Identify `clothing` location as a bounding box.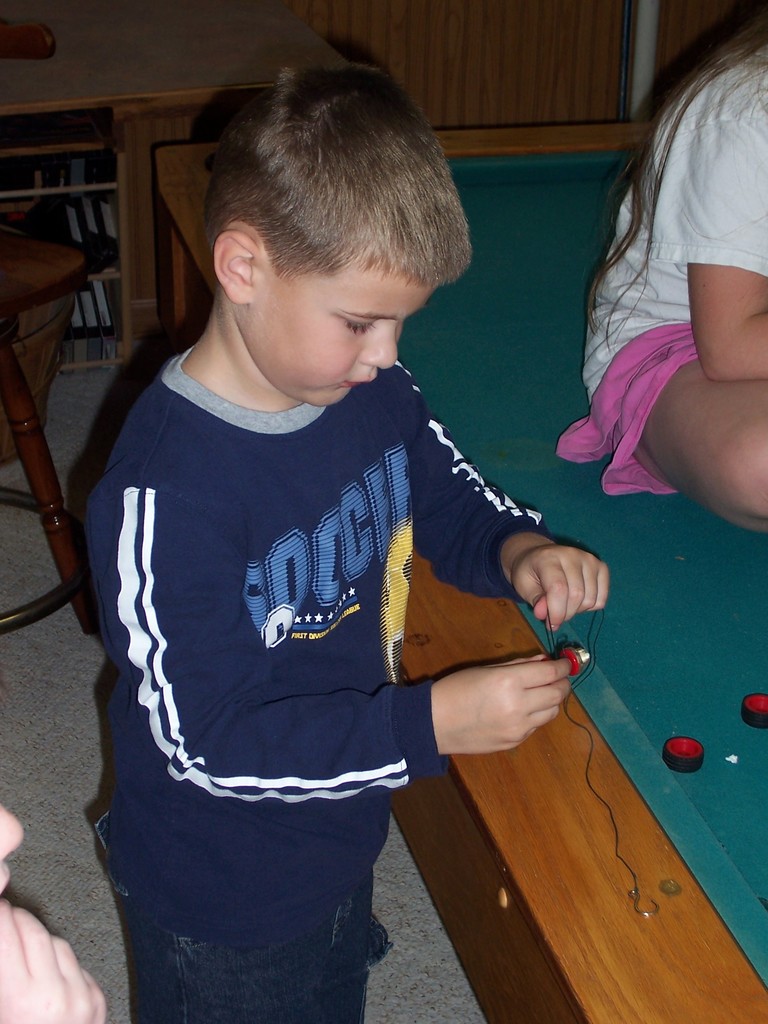
<box>82,301,509,986</box>.
